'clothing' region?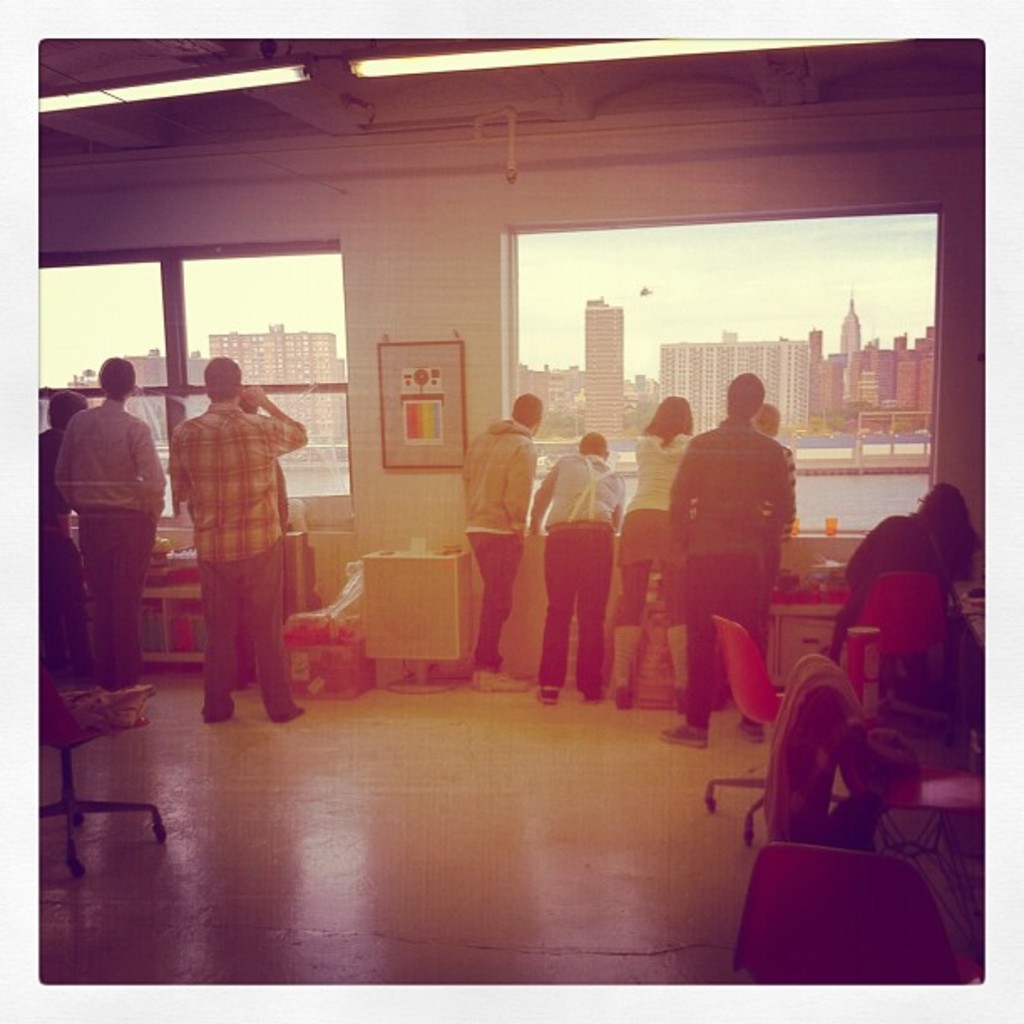
(left=668, top=417, right=790, bottom=735)
